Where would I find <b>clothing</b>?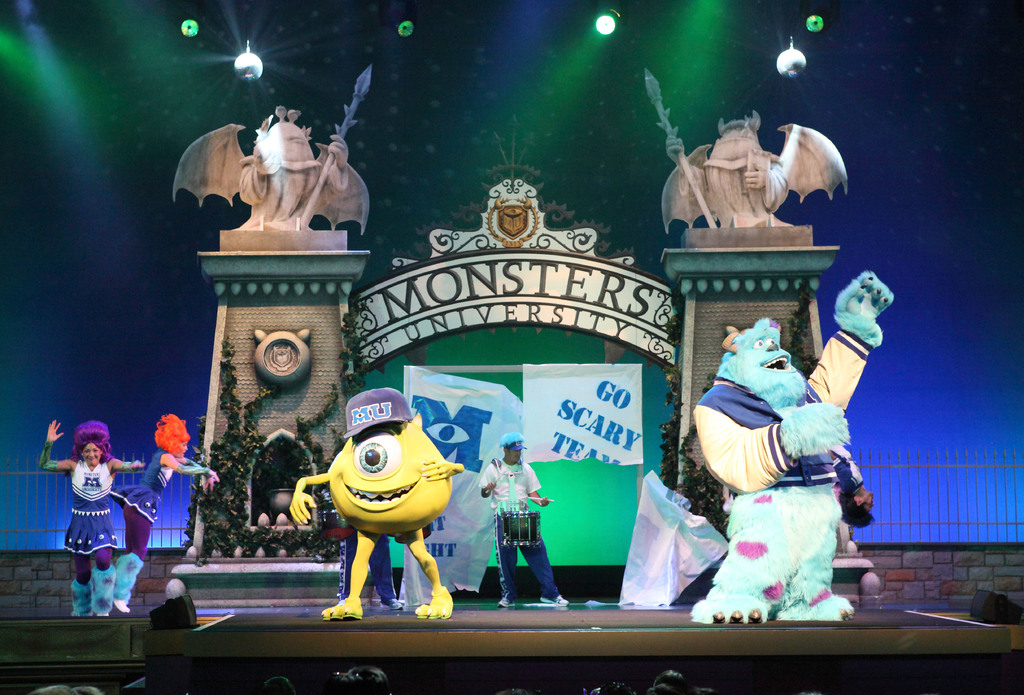
At [left=701, top=321, right=873, bottom=610].
